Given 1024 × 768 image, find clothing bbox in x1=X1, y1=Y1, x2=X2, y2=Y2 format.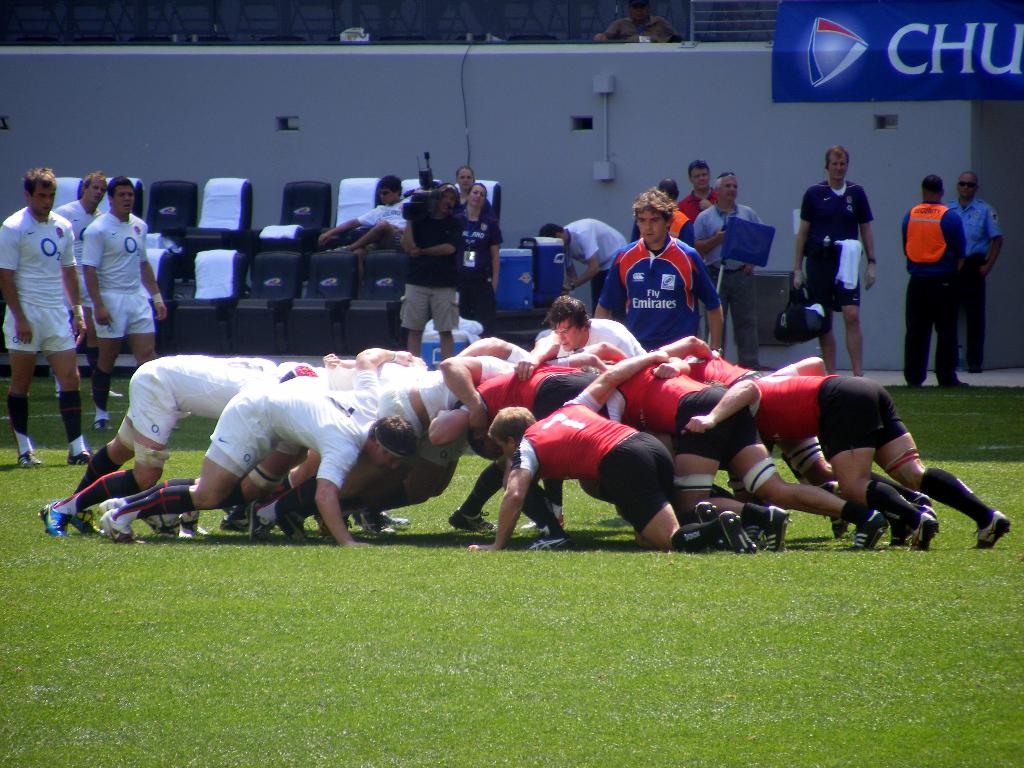
x1=454, y1=204, x2=508, y2=340.
